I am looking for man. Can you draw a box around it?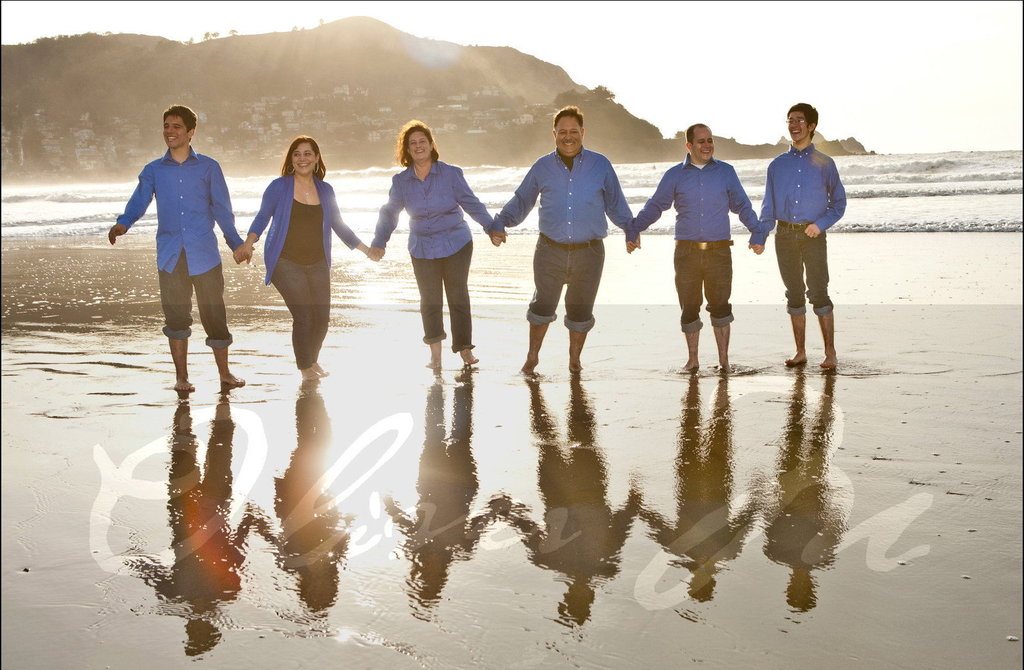
Sure, the bounding box is BBox(754, 102, 846, 370).
